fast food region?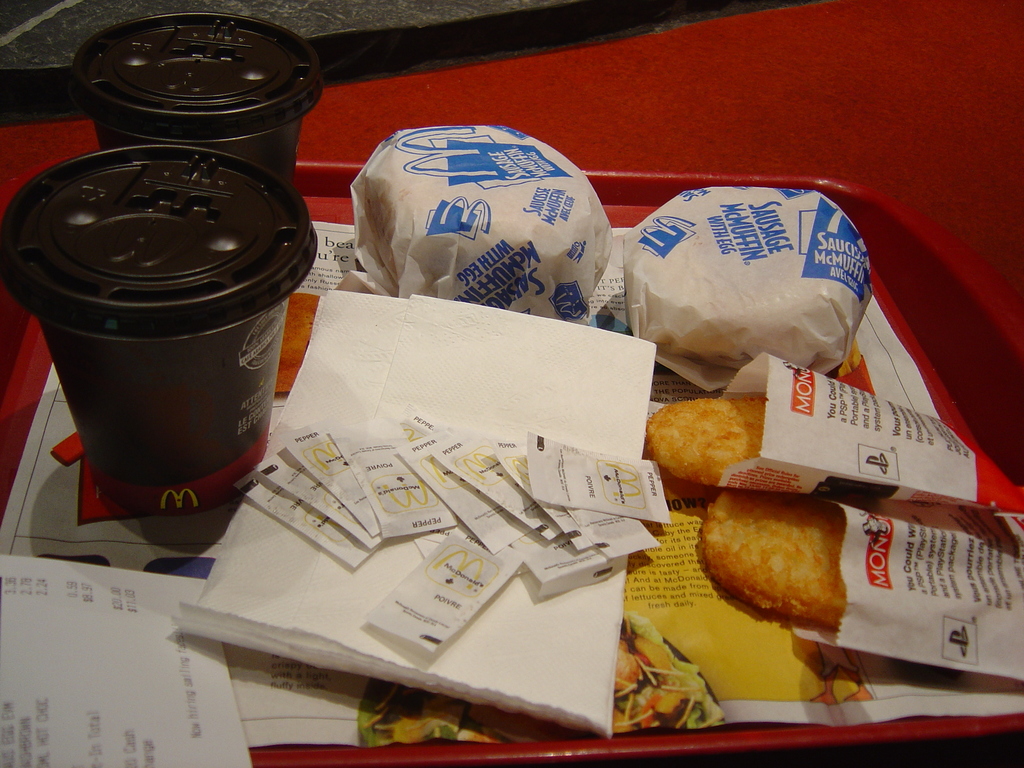
689/492/845/620
